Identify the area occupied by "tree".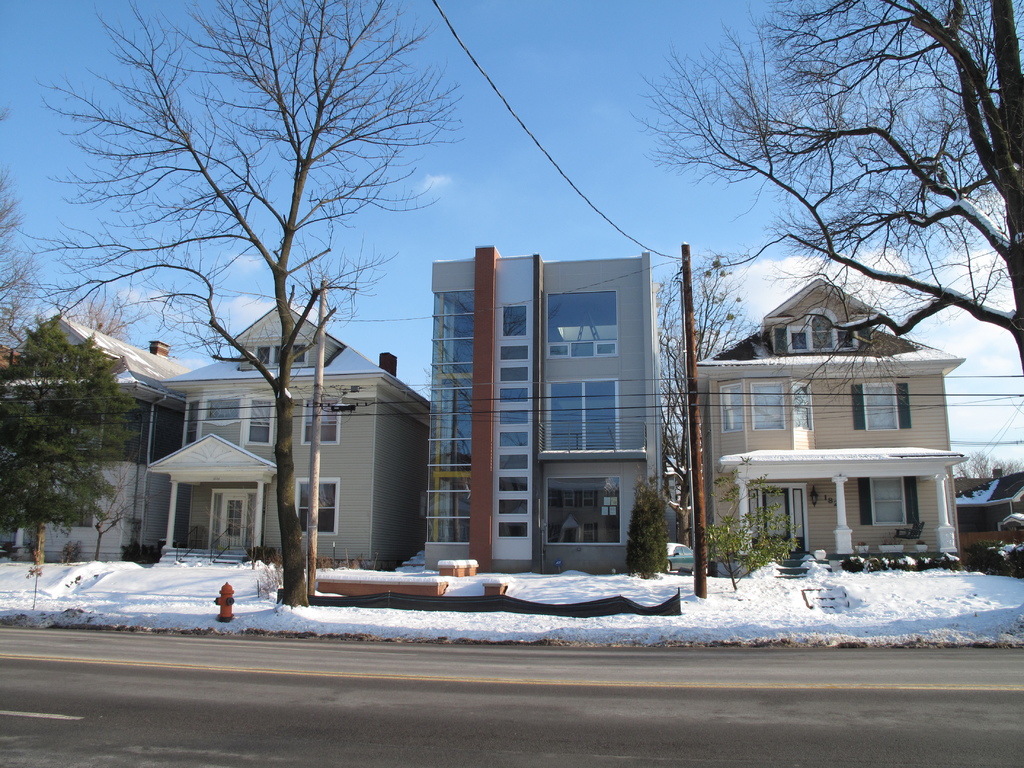
Area: 24:0:460:597.
